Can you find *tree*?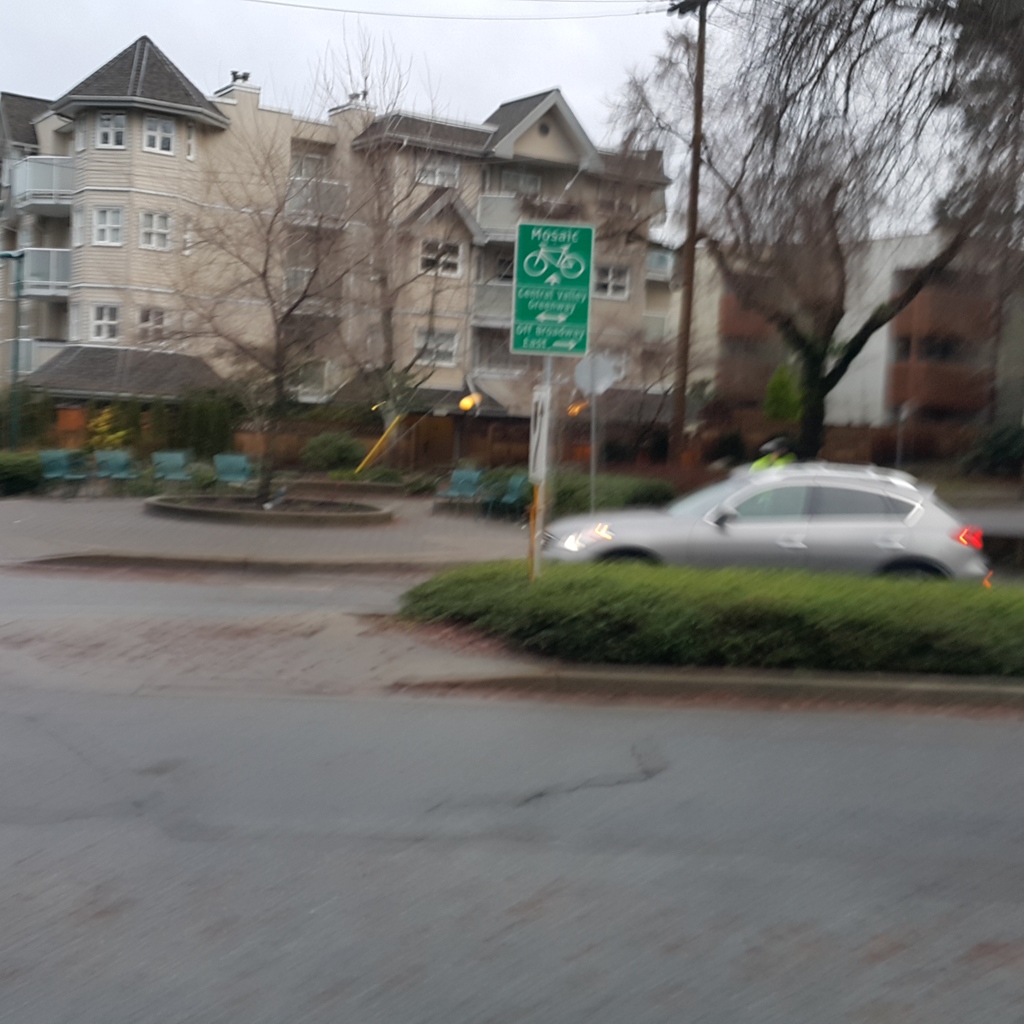
Yes, bounding box: 292/22/494/420.
